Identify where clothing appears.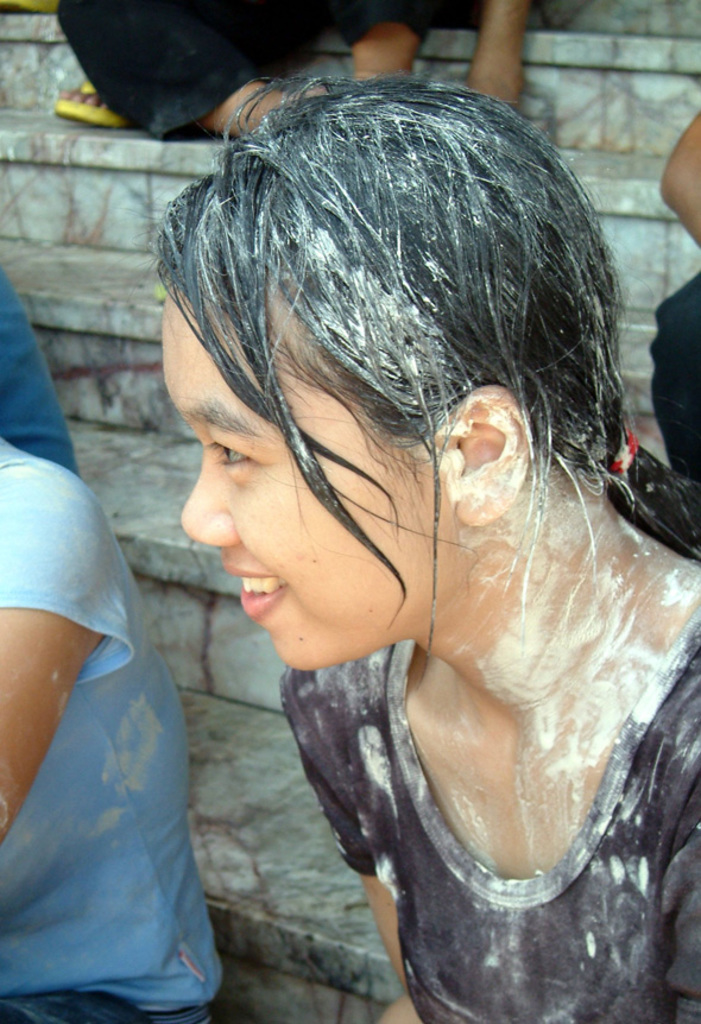
Appears at select_region(52, 0, 449, 143).
